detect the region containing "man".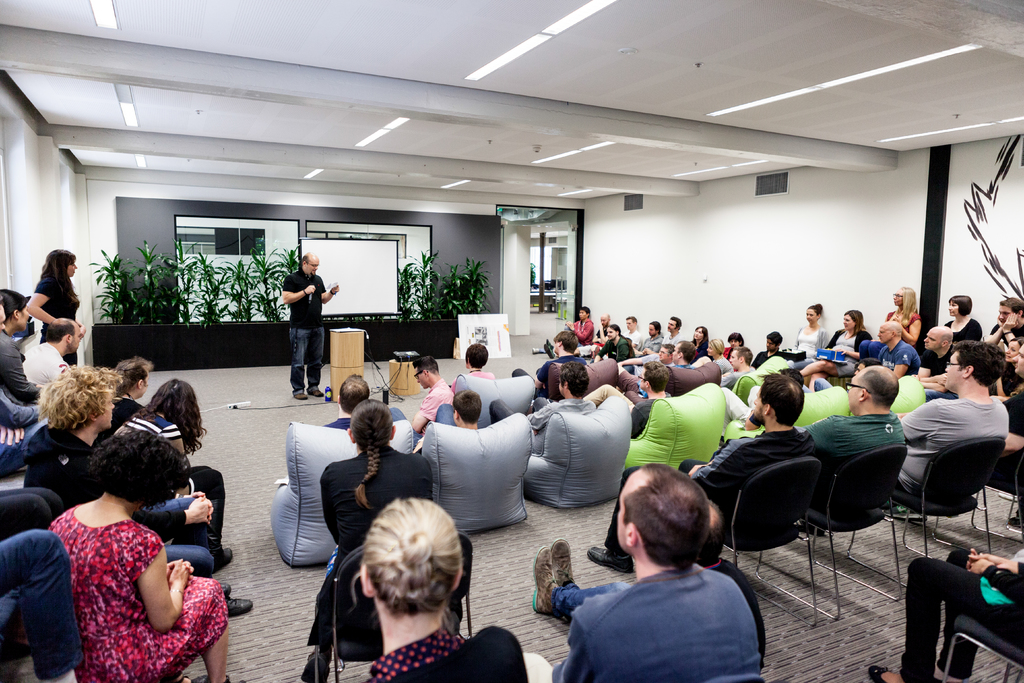
region(915, 323, 958, 399).
